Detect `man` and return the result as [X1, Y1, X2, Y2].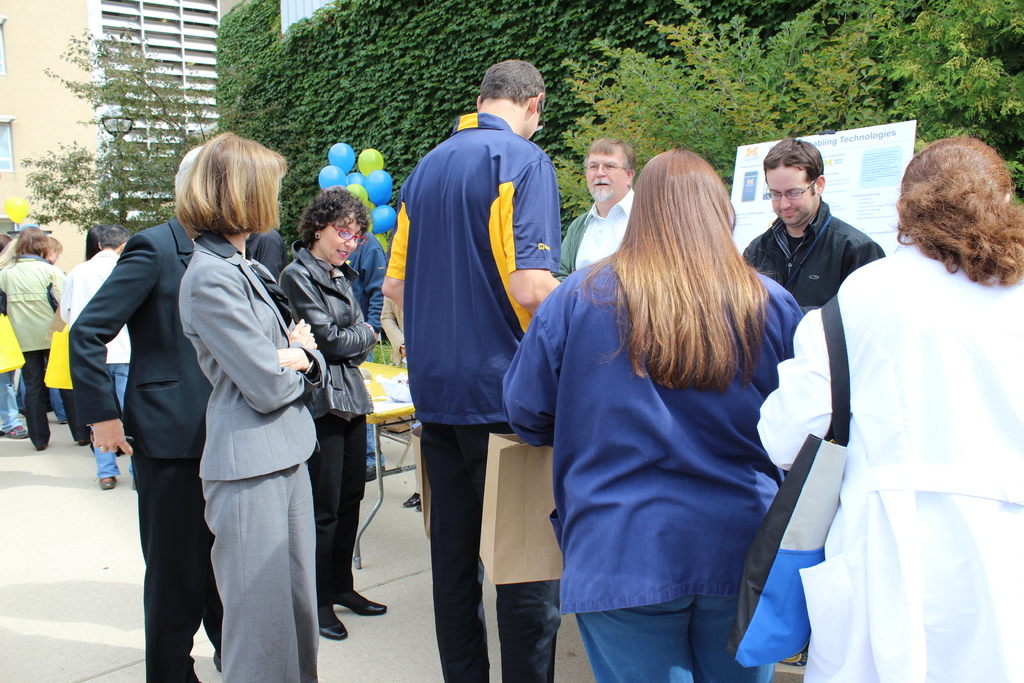
[381, 61, 562, 682].
